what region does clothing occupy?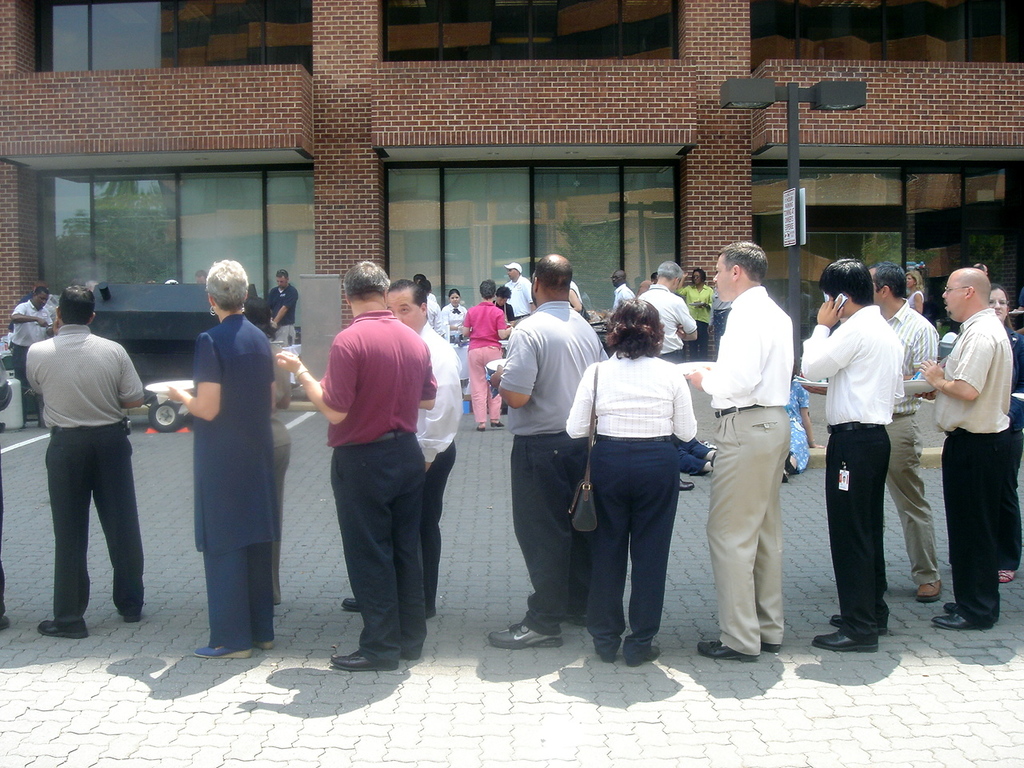
[left=802, top=305, right=903, bottom=637].
